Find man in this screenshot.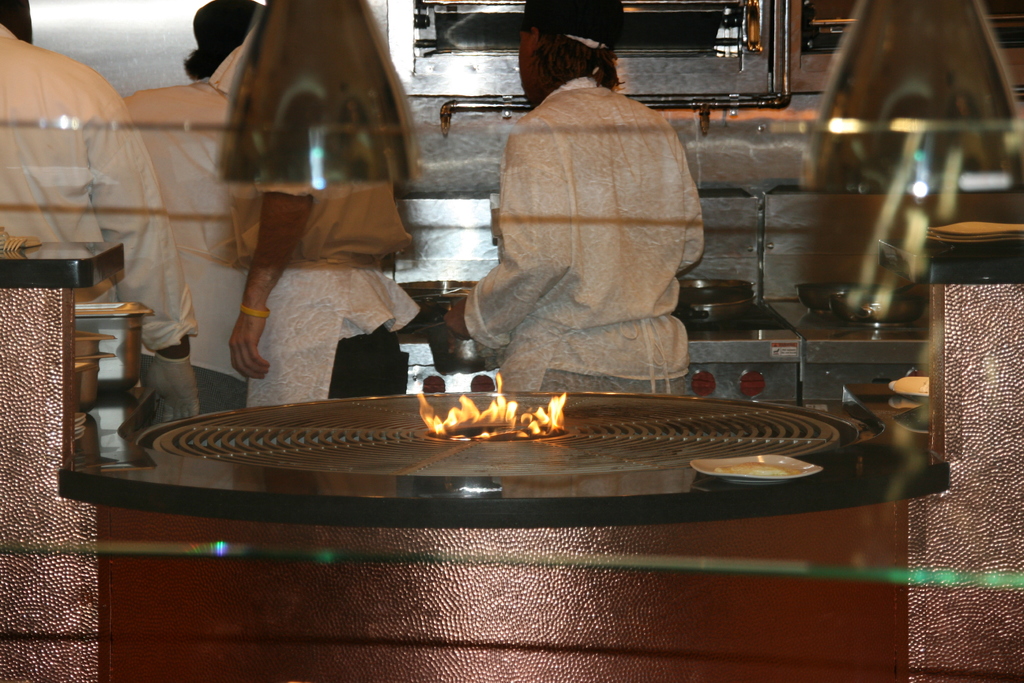
The bounding box for man is <box>438,0,705,397</box>.
